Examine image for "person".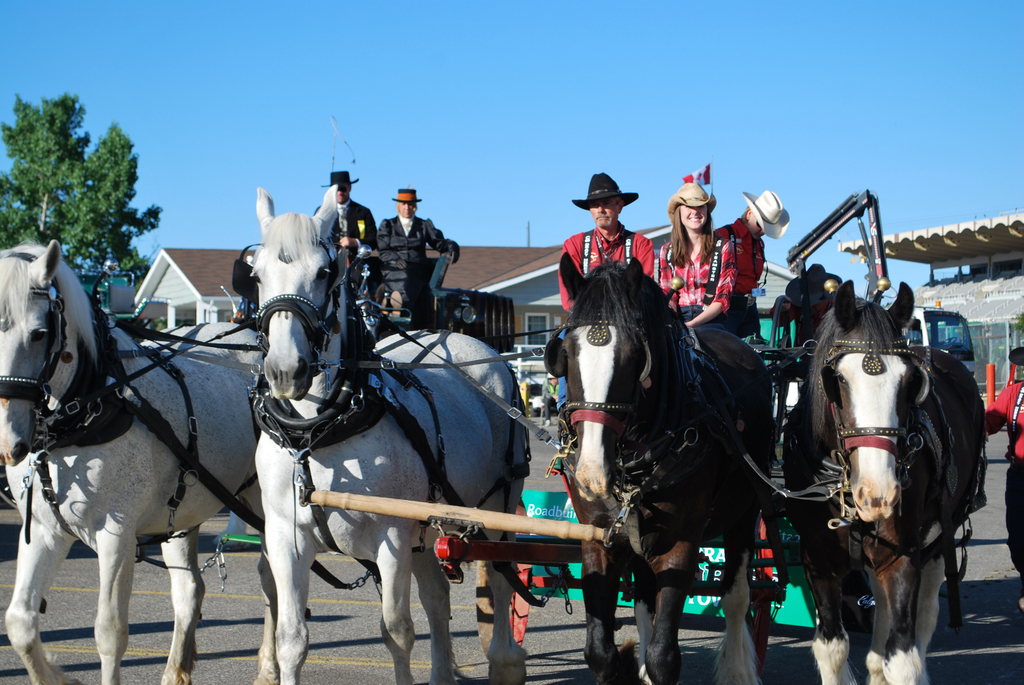
Examination result: left=713, top=184, right=785, bottom=338.
